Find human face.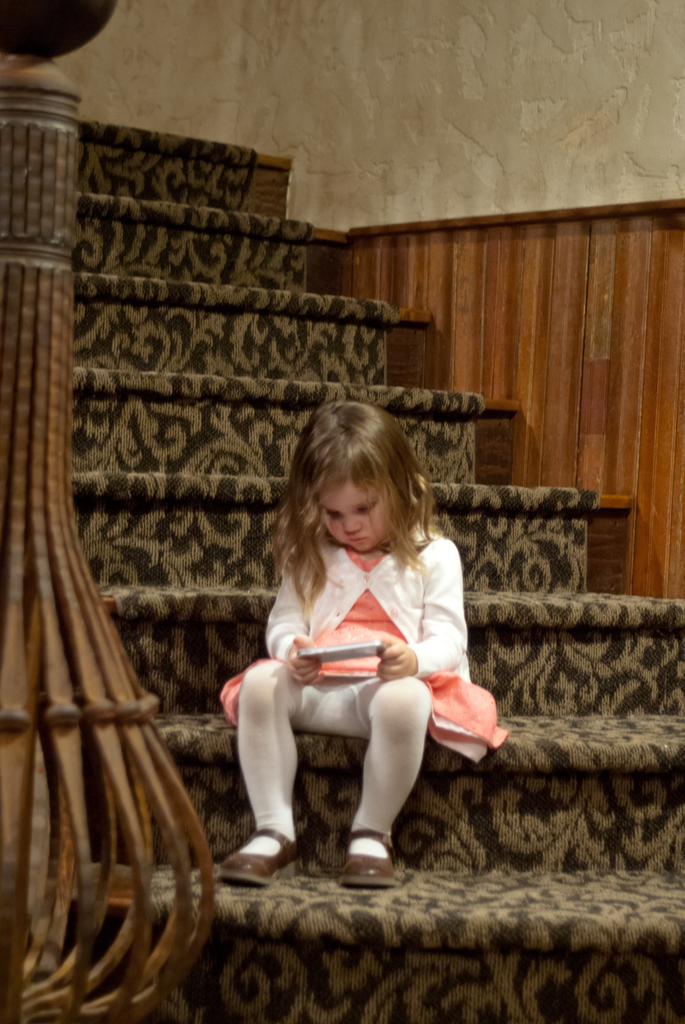
locate(312, 467, 399, 554).
